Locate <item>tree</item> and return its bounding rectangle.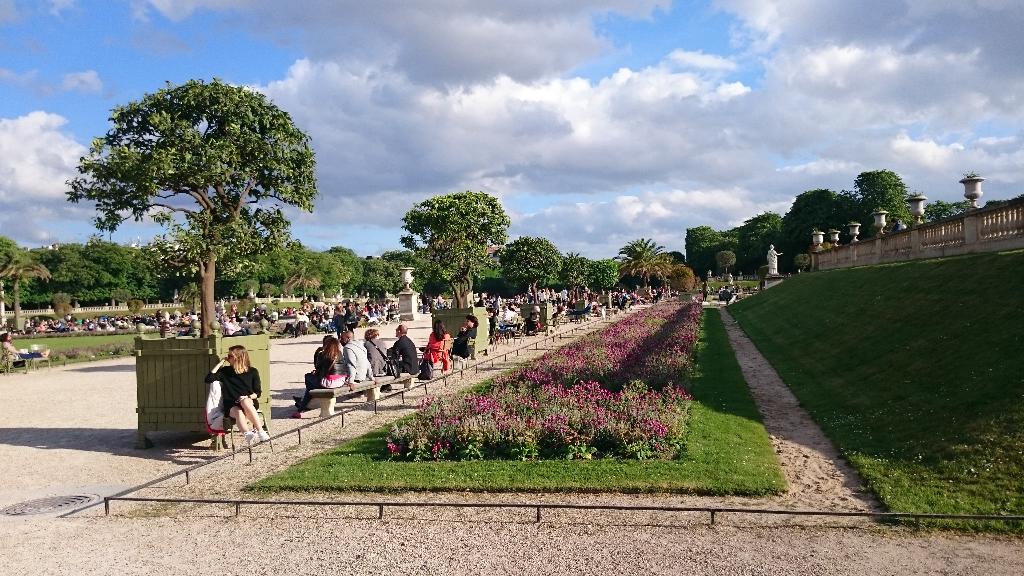
[66,68,330,332].
